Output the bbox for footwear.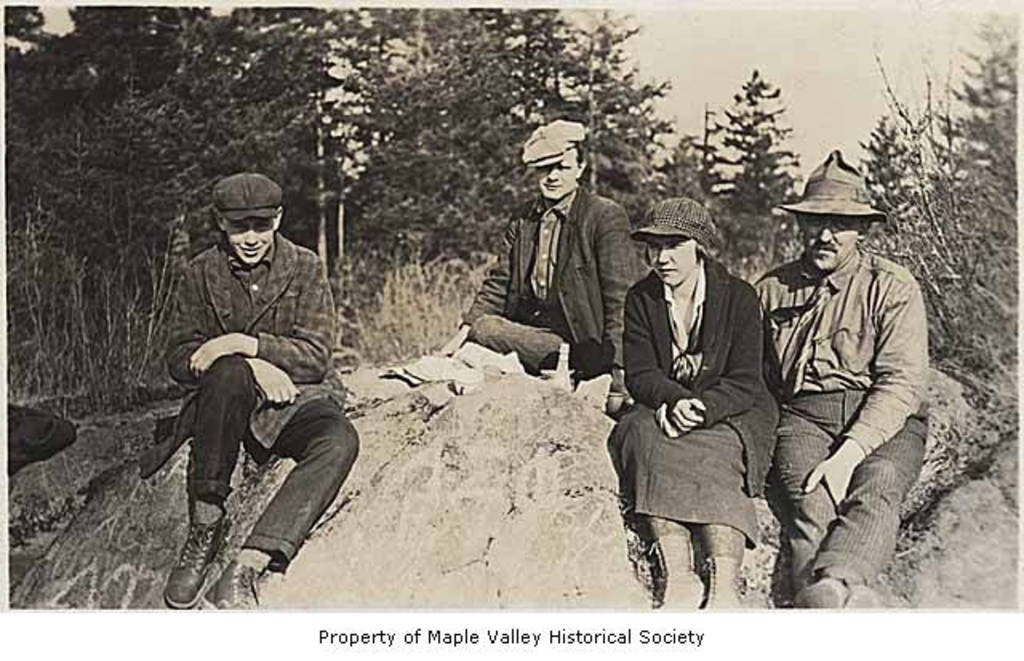
(792, 571, 845, 613).
